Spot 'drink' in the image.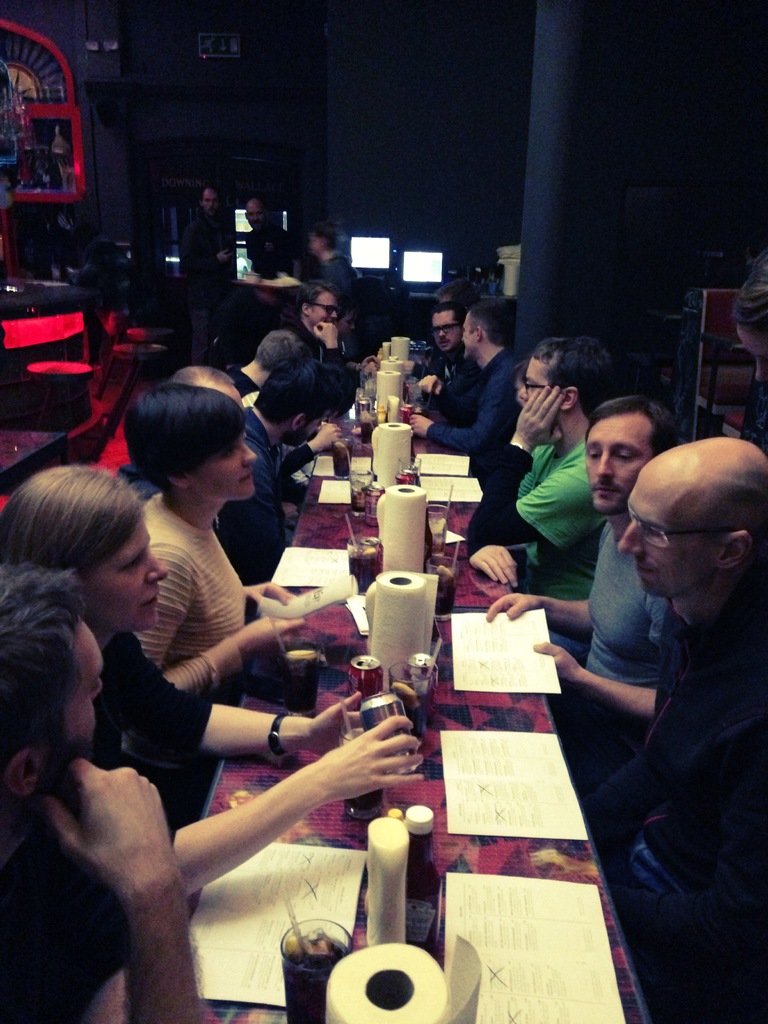
'drink' found at bbox=(343, 785, 385, 812).
